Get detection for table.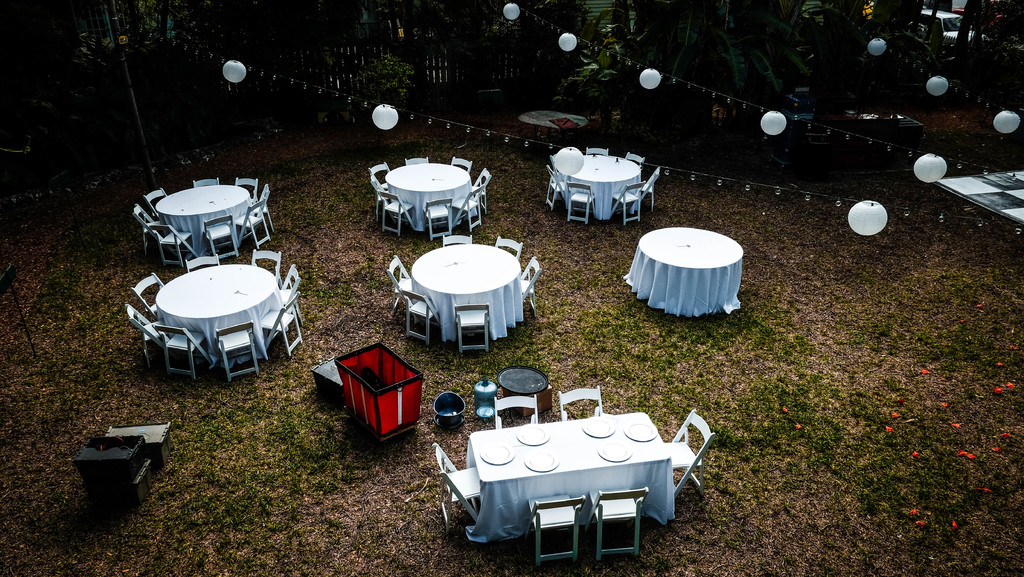
Detection: pyautogui.locateOnScreen(464, 410, 675, 544).
